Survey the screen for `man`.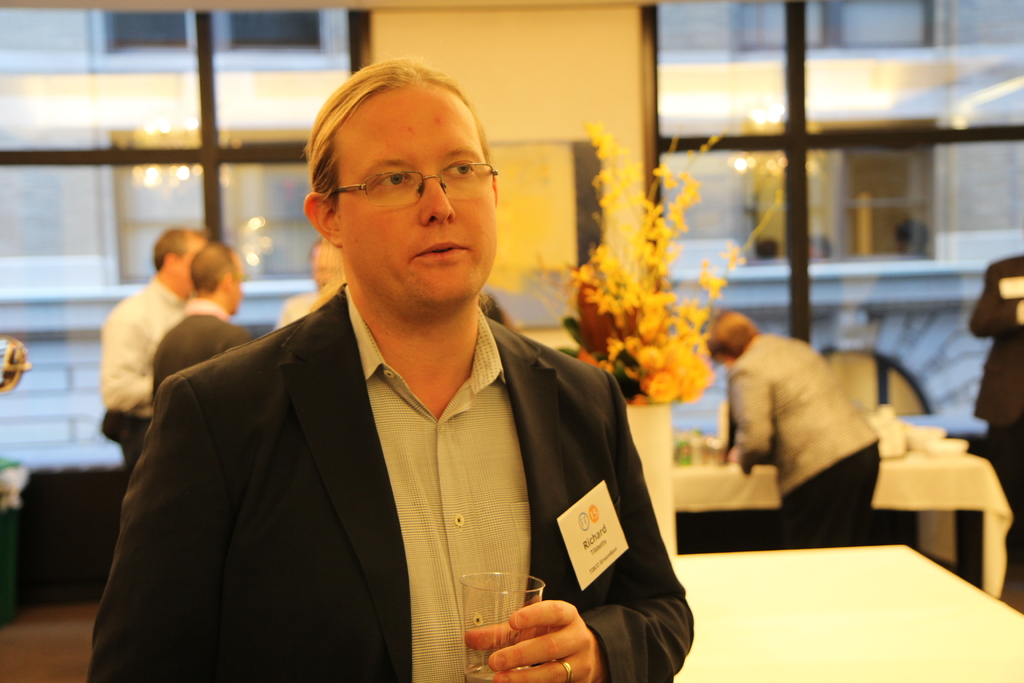
Survey found: 149:241:252:406.
